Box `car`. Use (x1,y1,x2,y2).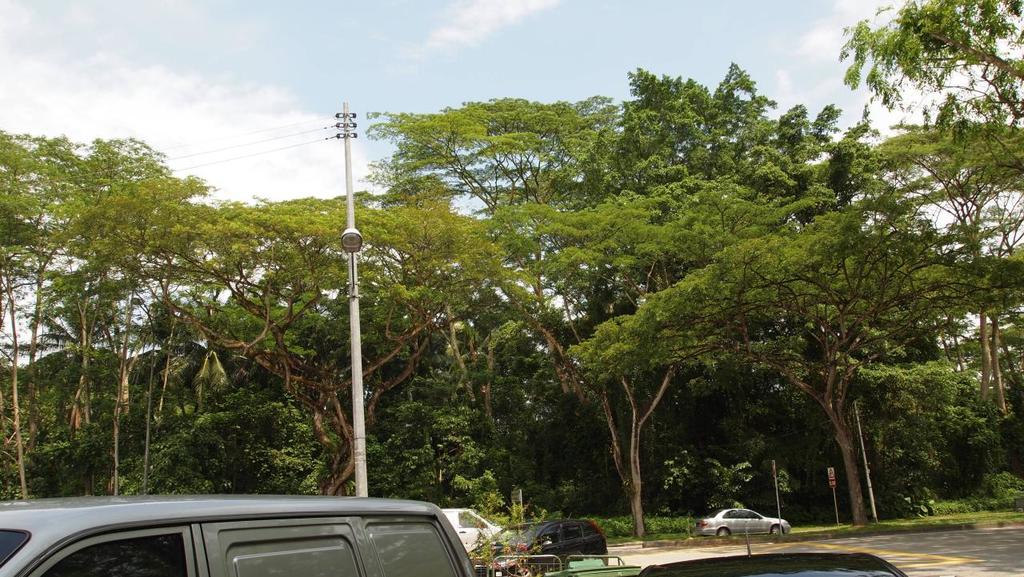
(0,489,473,575).
